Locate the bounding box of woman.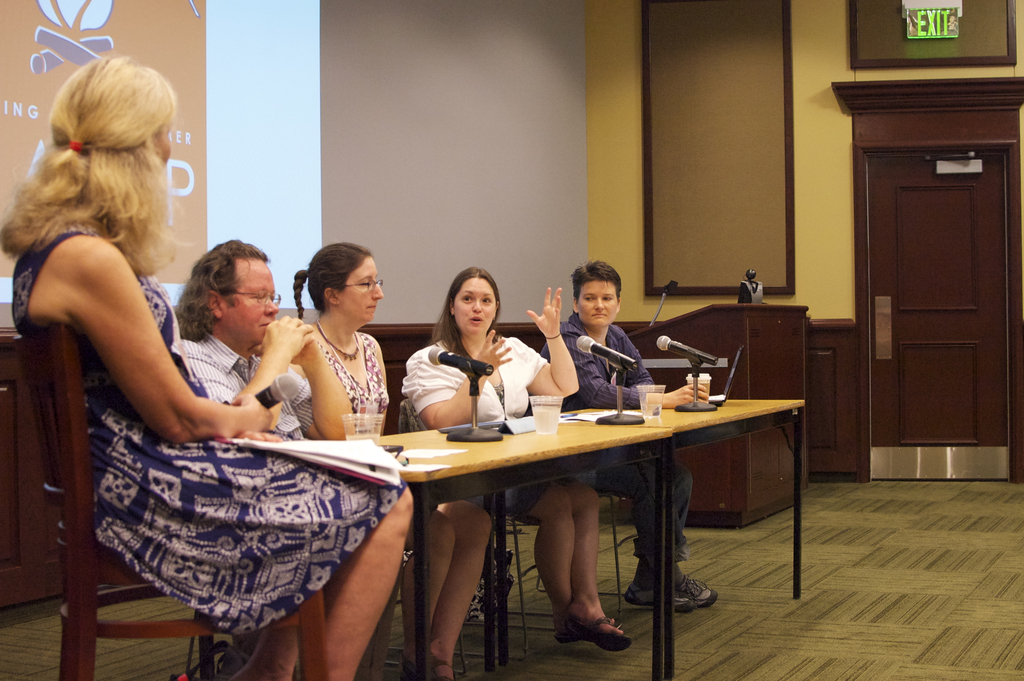
Bounding box: (397, 265, 632, 648).
